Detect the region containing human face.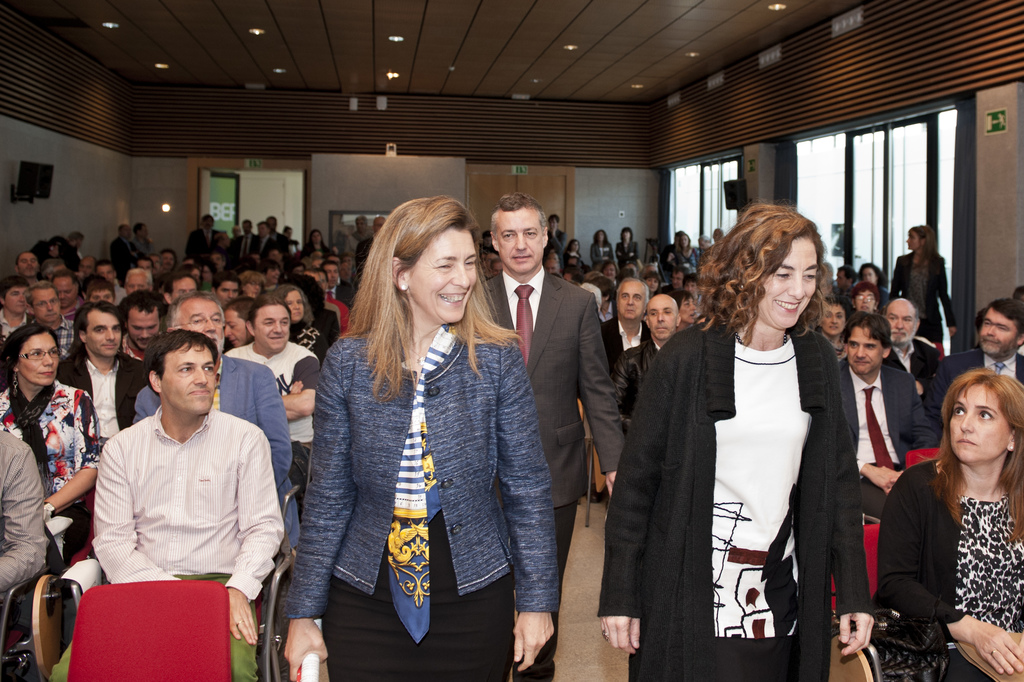
locate(683, 280, 694, 289).
